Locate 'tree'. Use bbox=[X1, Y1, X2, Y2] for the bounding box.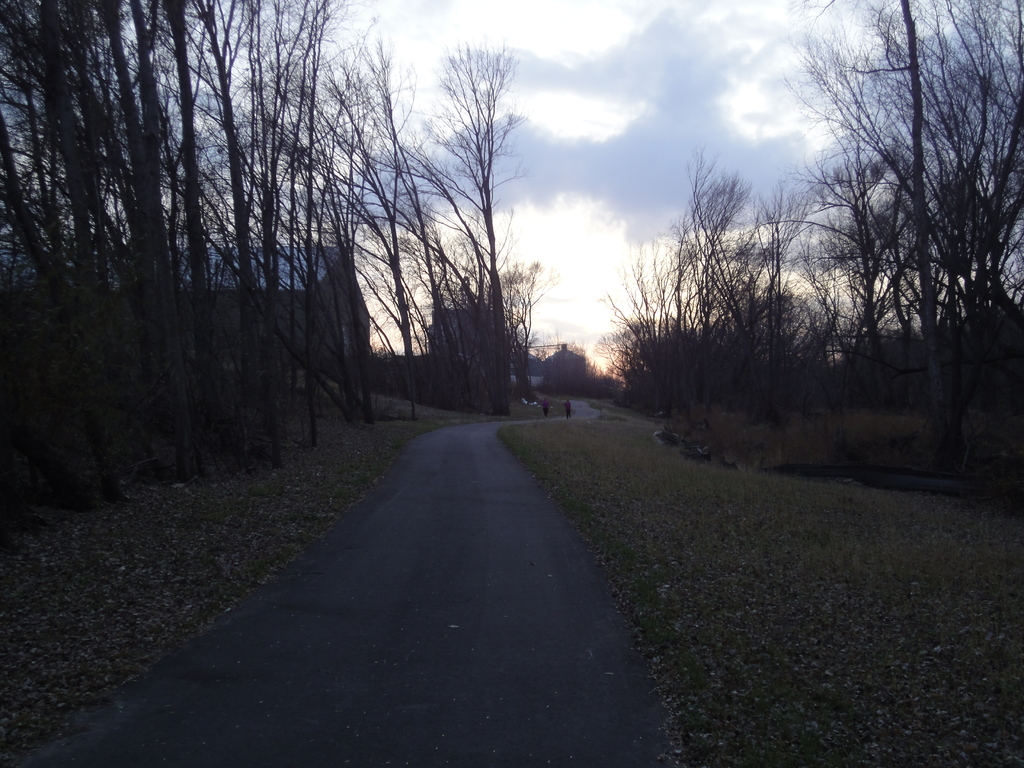
bbox=[0, 0, 548, 523].
